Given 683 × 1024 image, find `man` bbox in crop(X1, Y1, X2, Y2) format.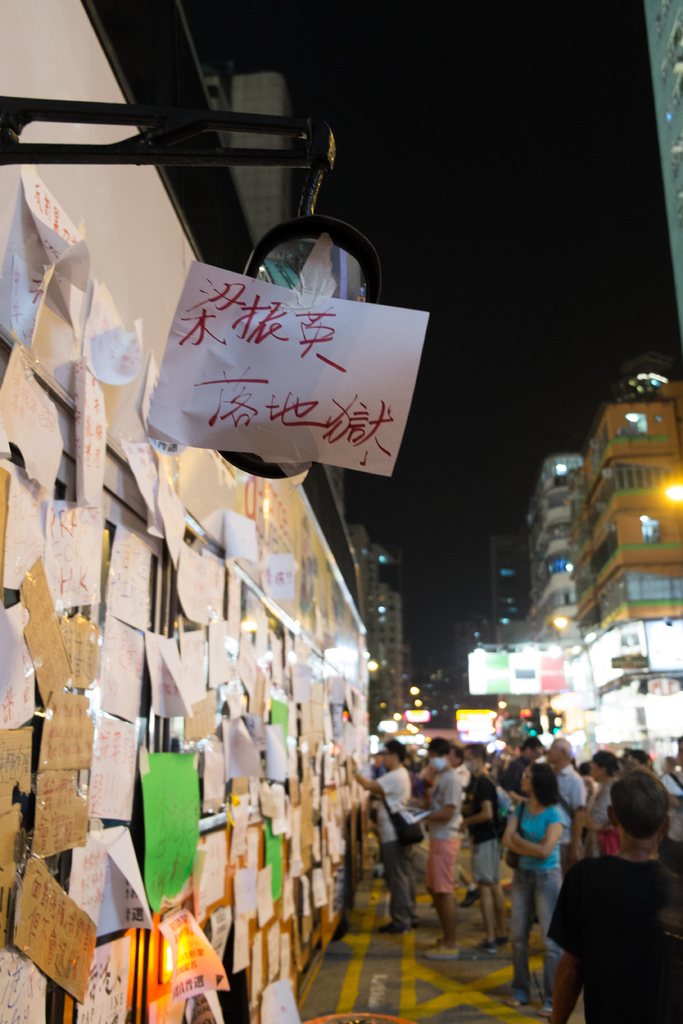
crop(458, 742, 506, 952).
